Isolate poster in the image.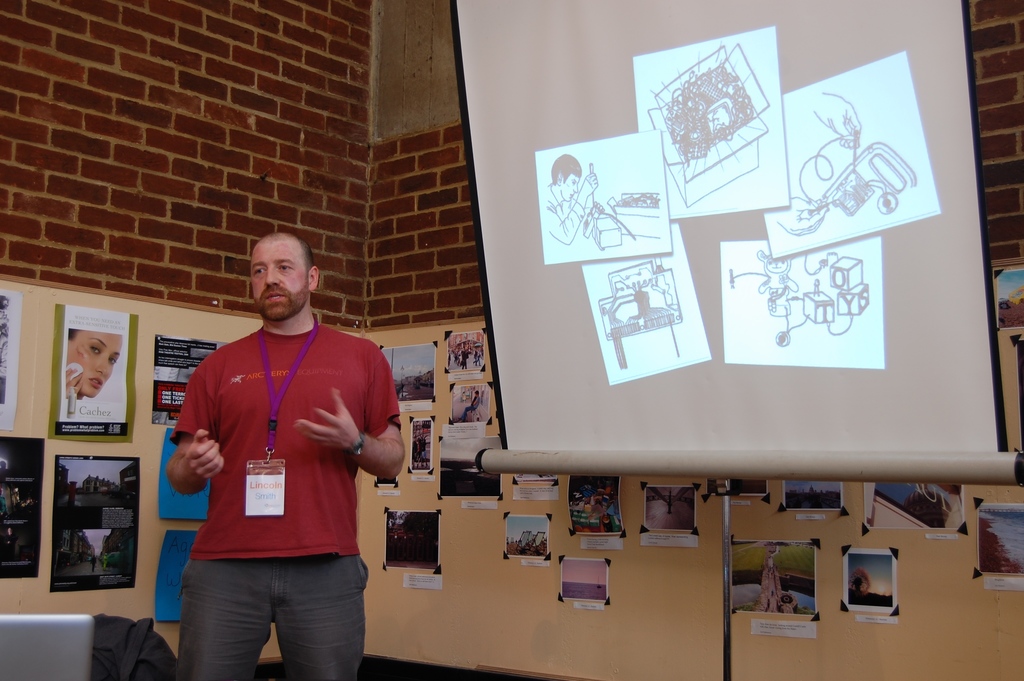
Isolated region: rect(49, 305, 139, 448).
